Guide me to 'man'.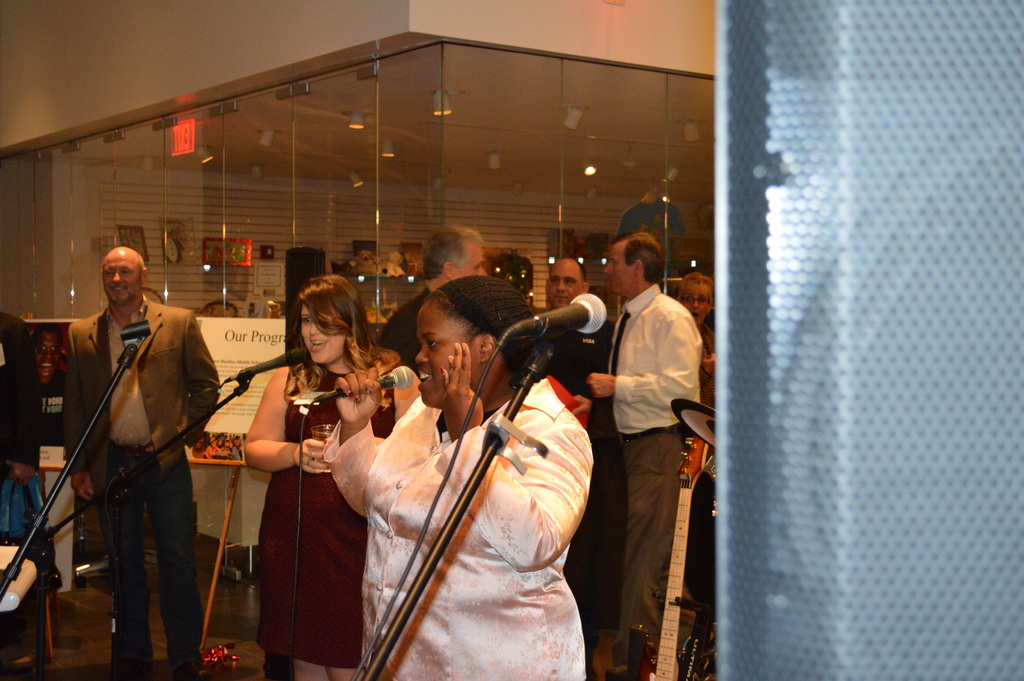
Guidance: {"left": 375, "top": 224, "right": 483, "bottom": 373}.
